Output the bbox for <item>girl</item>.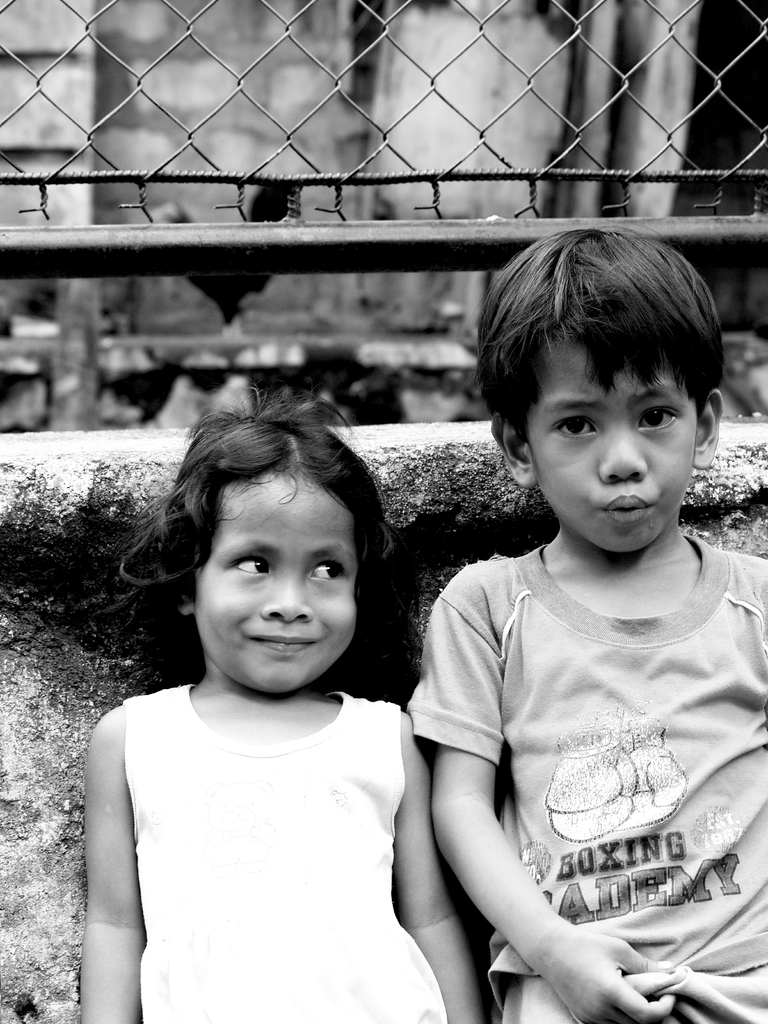
(left=77, top=386, right=483, bottom=1023).
